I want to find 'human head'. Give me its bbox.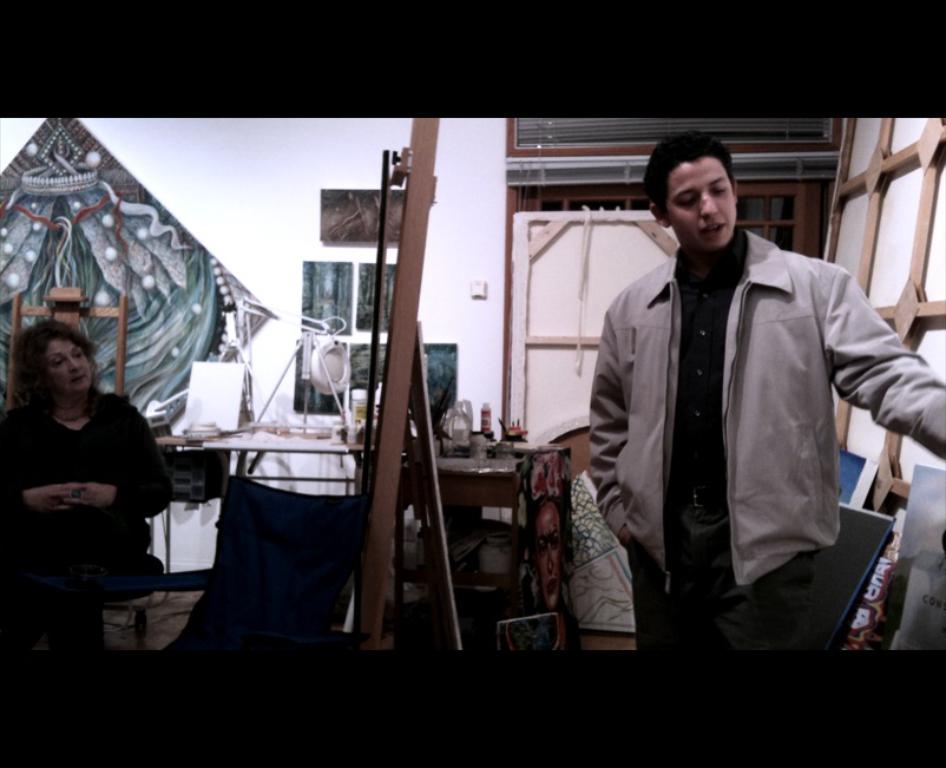
638,123,743,261.
